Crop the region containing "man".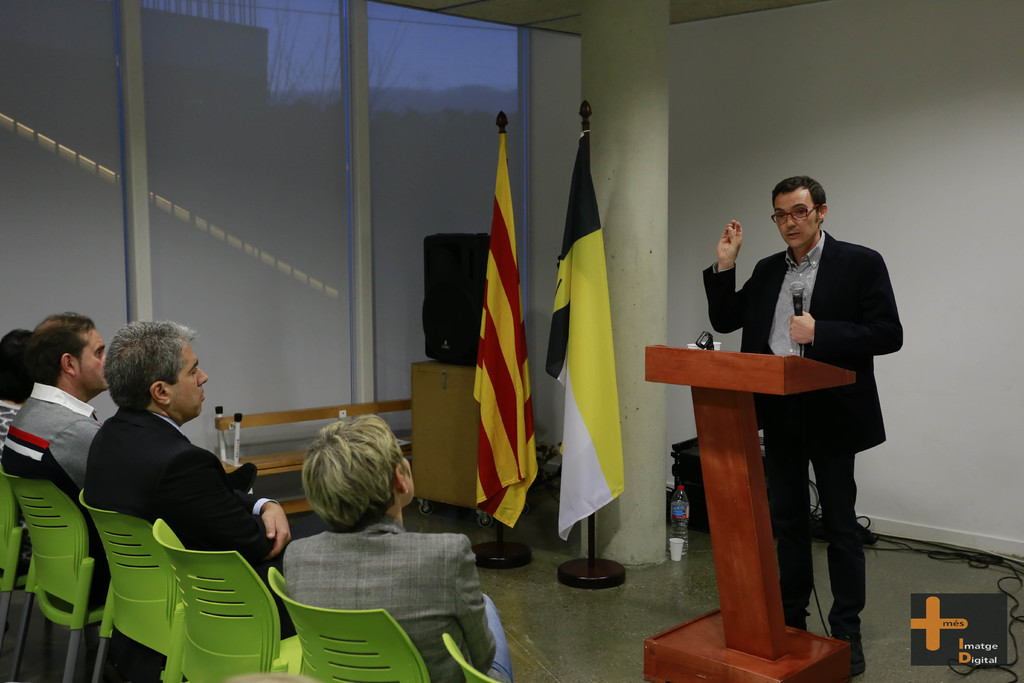
Crop region: left=722, top=175, right=900, bottom=624.
